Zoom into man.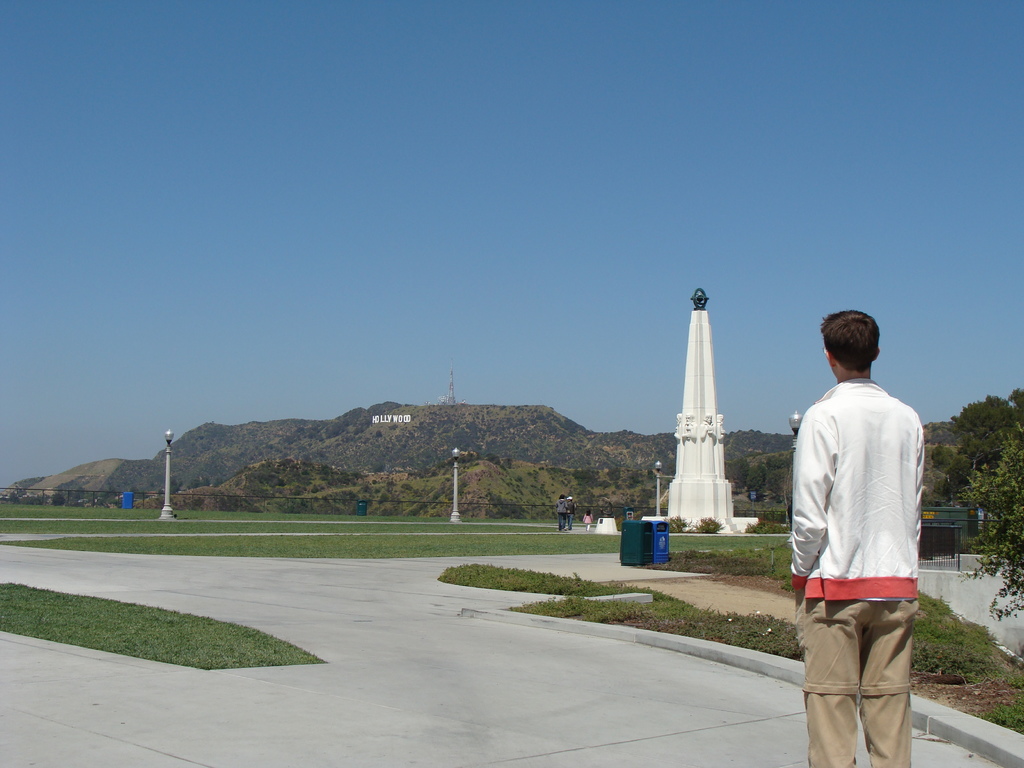
Zoom target: left=776, top=296, right=939, bottom=767.
